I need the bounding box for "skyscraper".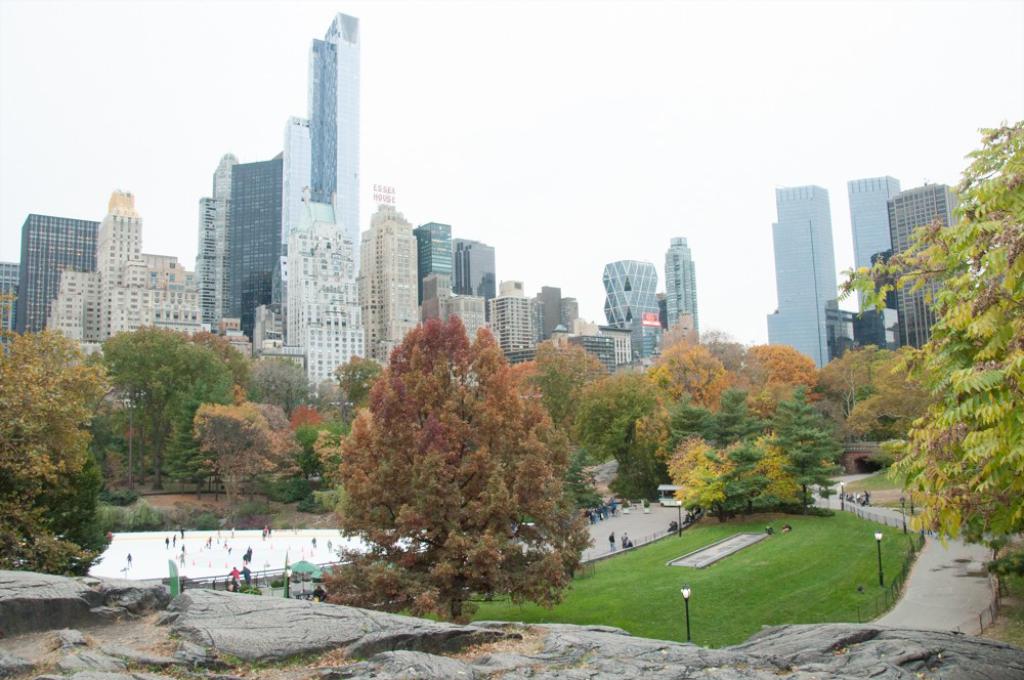
Here it is: [340, 177, 426, 376].
